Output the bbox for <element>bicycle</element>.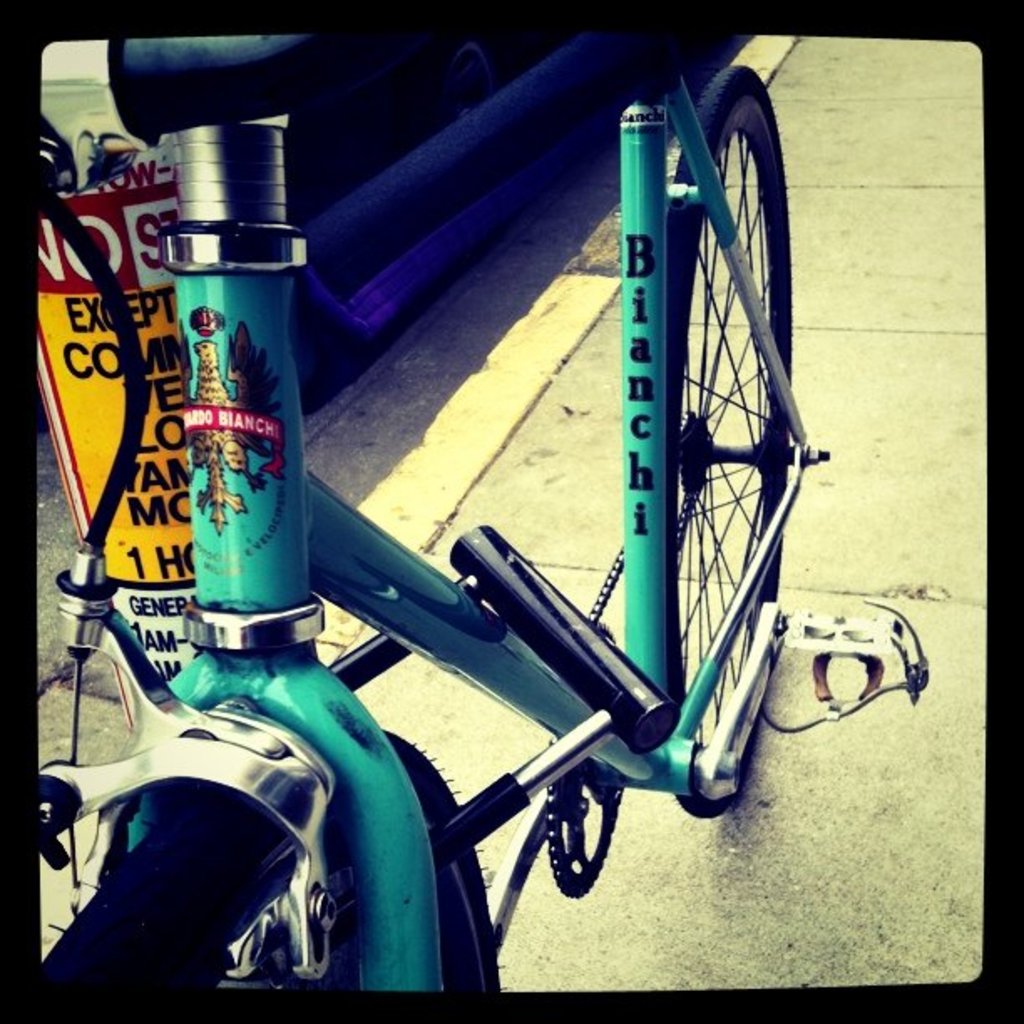
box=[2, 0, 917, 1011].
